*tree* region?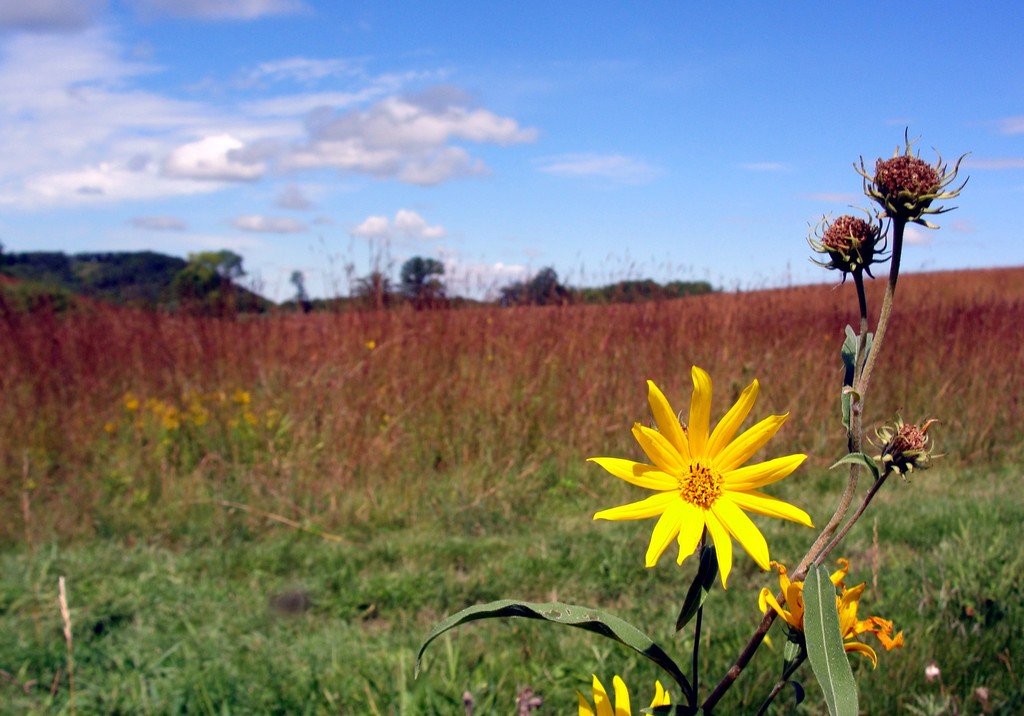
380:117:1023:715
